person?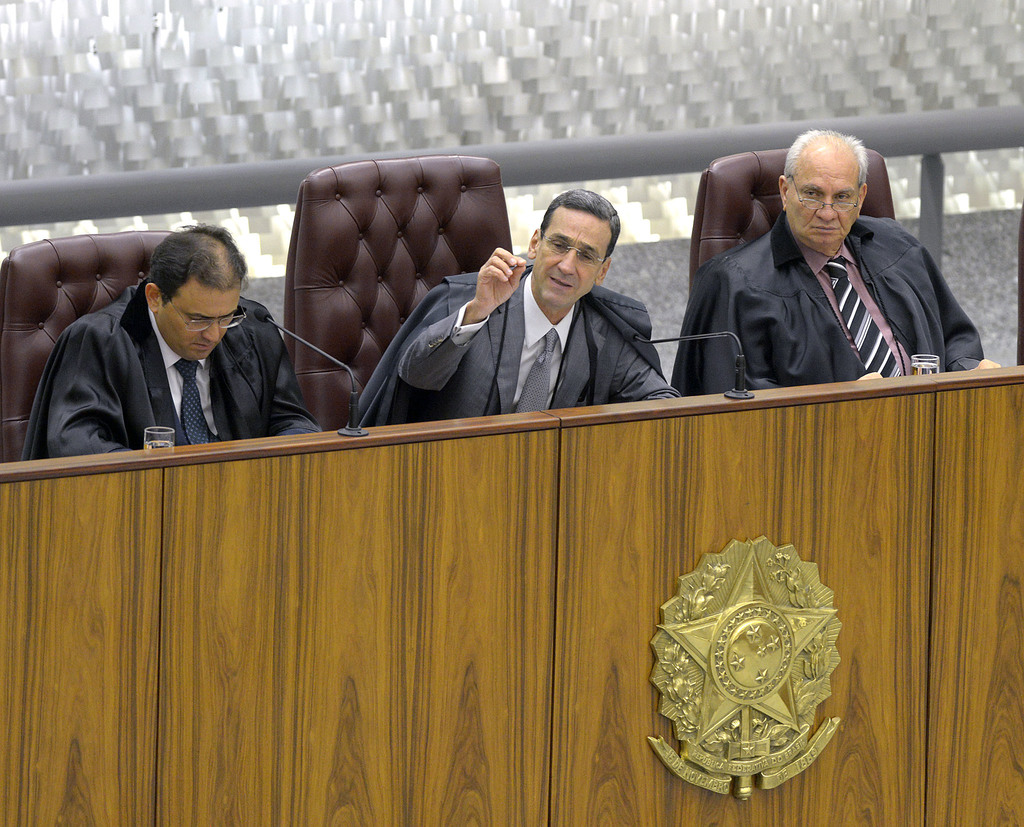
[left=354, top=191, right=681, bottom=431]
